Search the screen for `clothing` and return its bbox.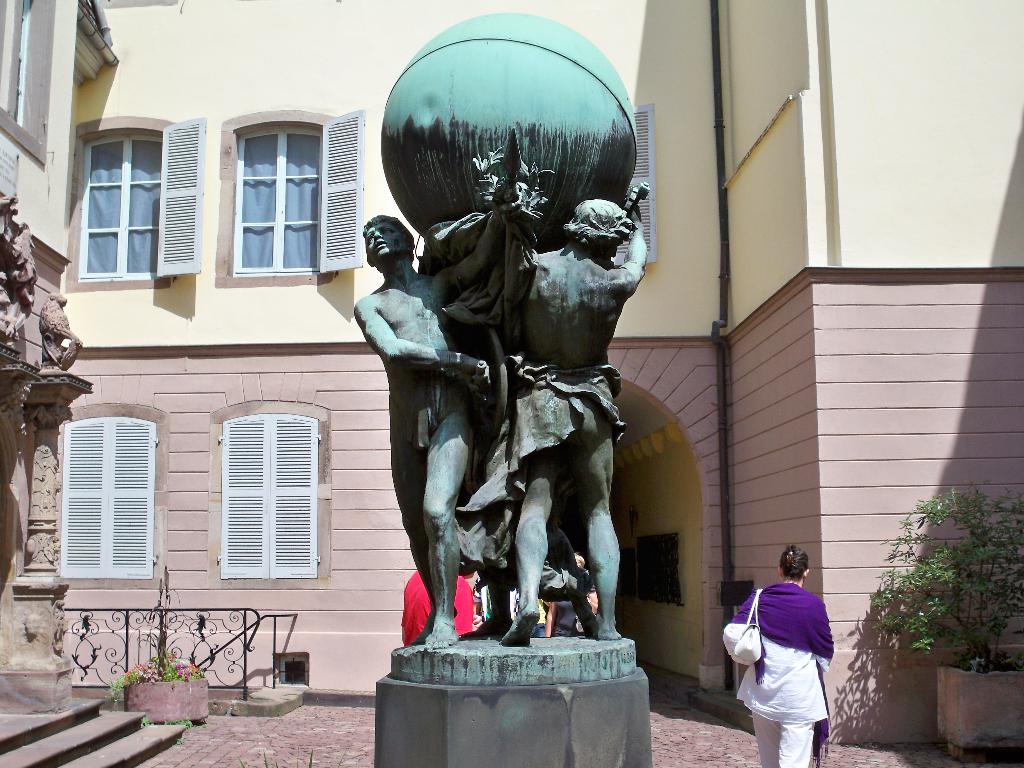
Found: [left=528, top=596, right=547, bottom=639].
